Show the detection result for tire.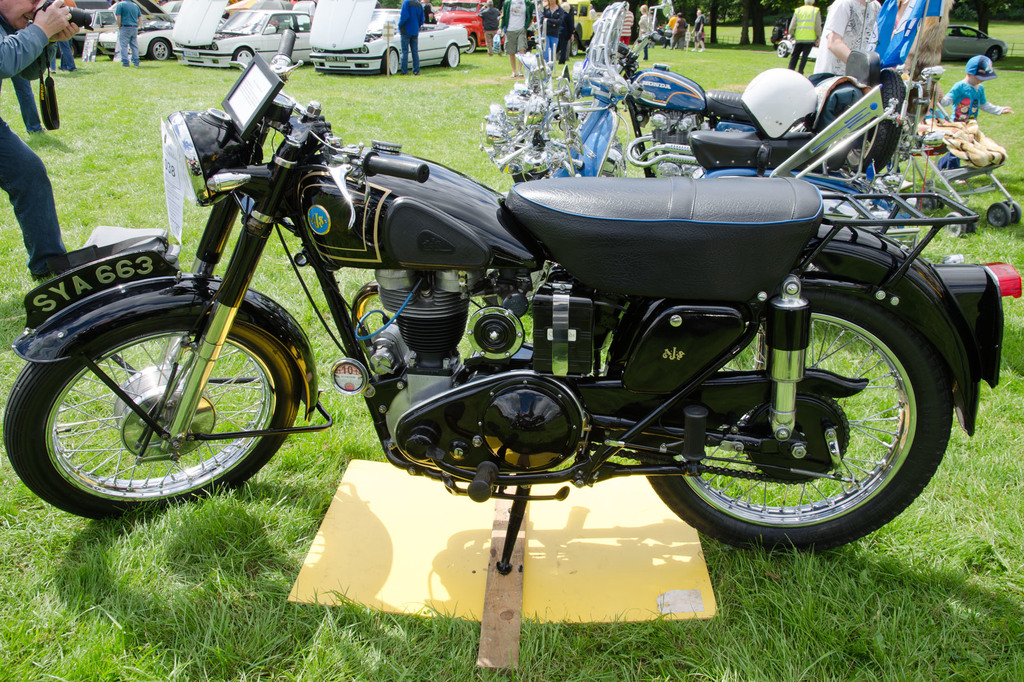
[917,194,934,212].
